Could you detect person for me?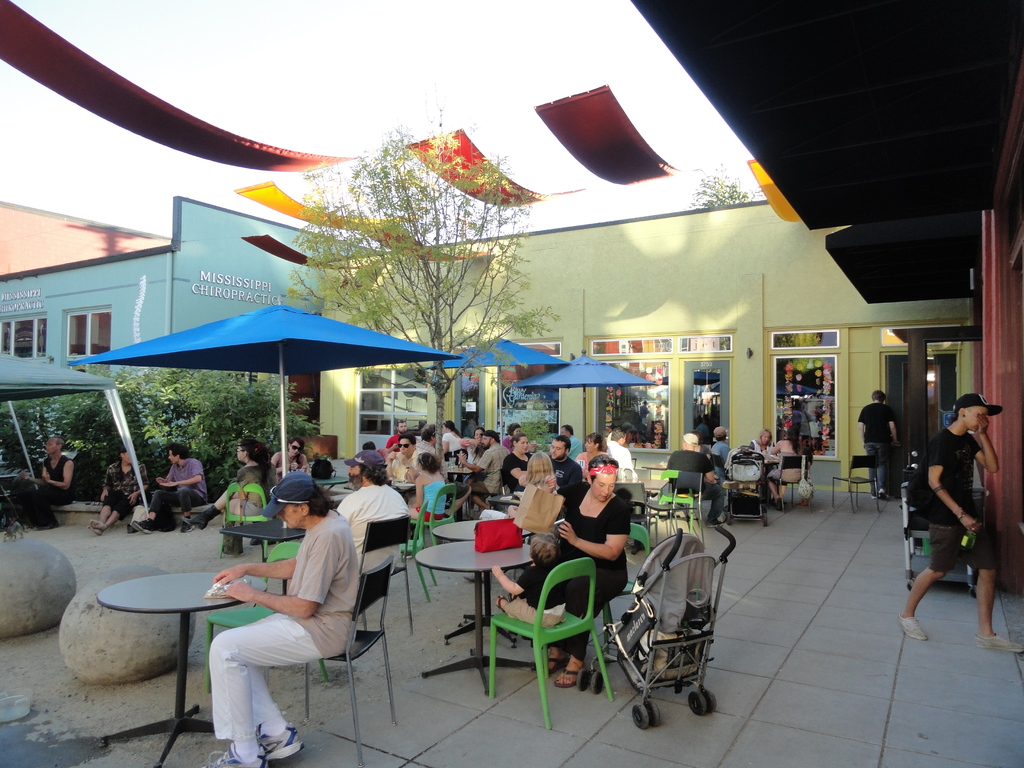
Detection result: [410, 452, 449, 532].
